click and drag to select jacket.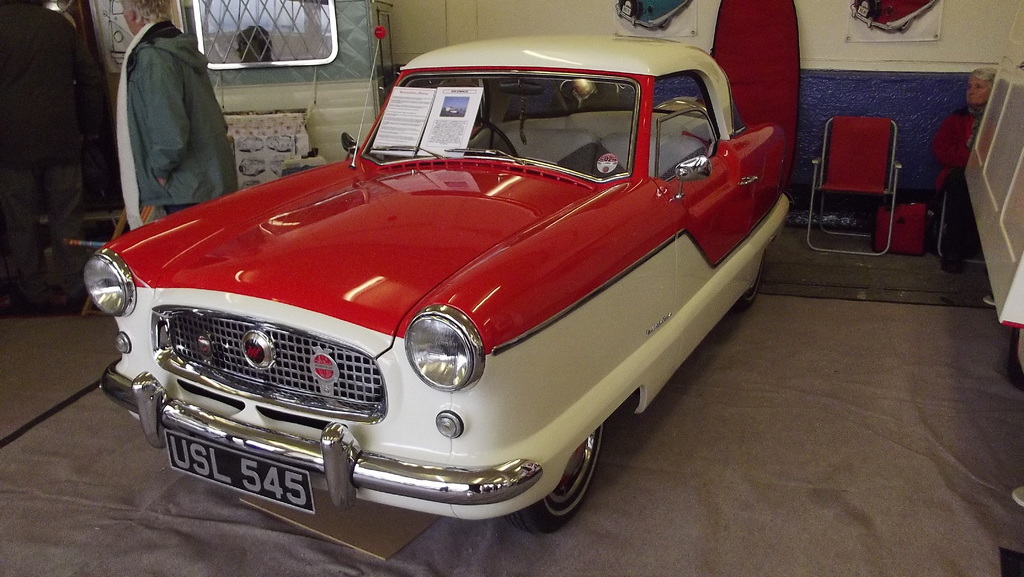
Selection: pyautogui.locateOnScreen(115, 15, 250, 227).
